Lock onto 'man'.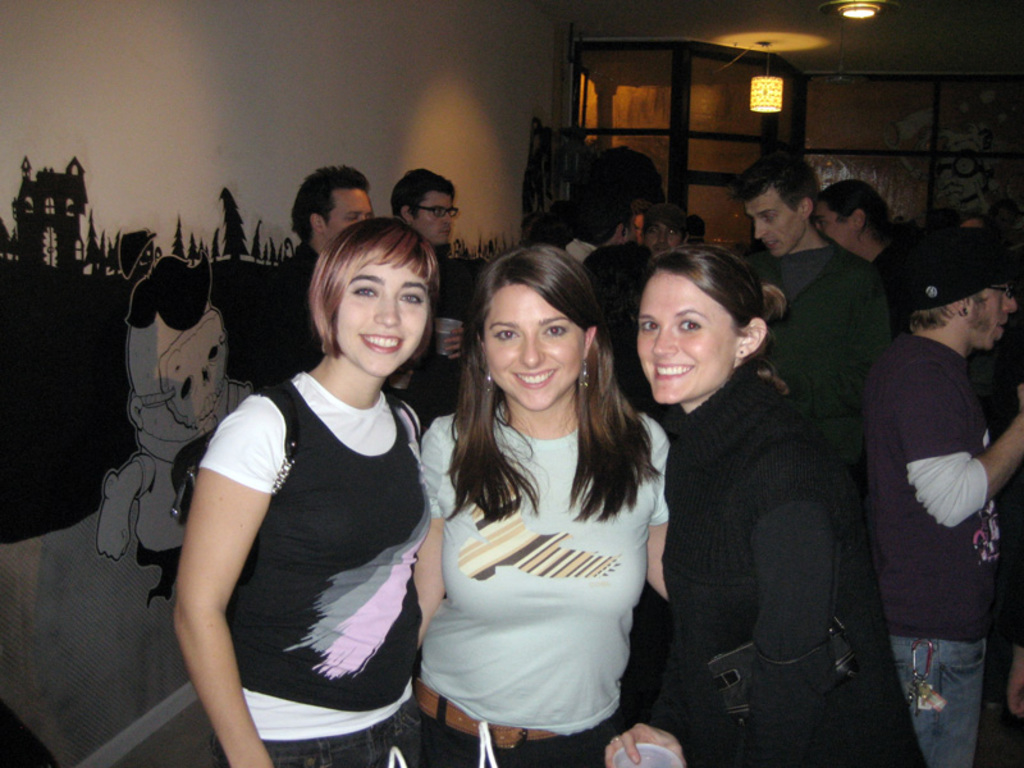
Locked: (x1=844, y1=228, x2=1015, y2=751).
